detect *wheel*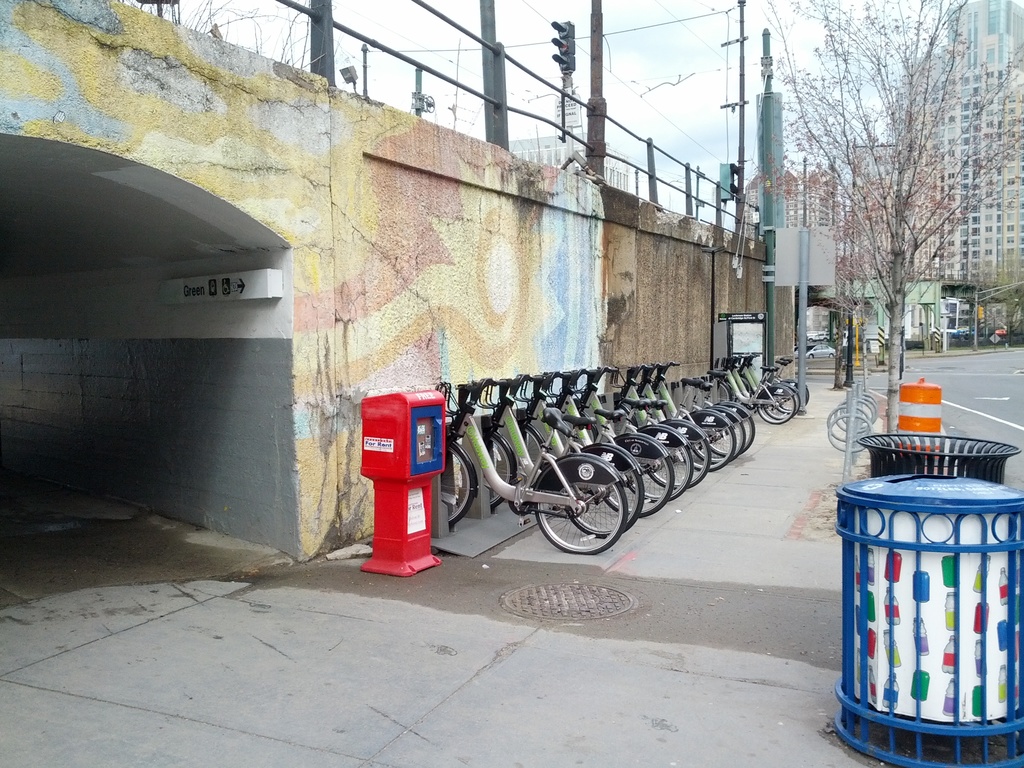
480 442 515 511
